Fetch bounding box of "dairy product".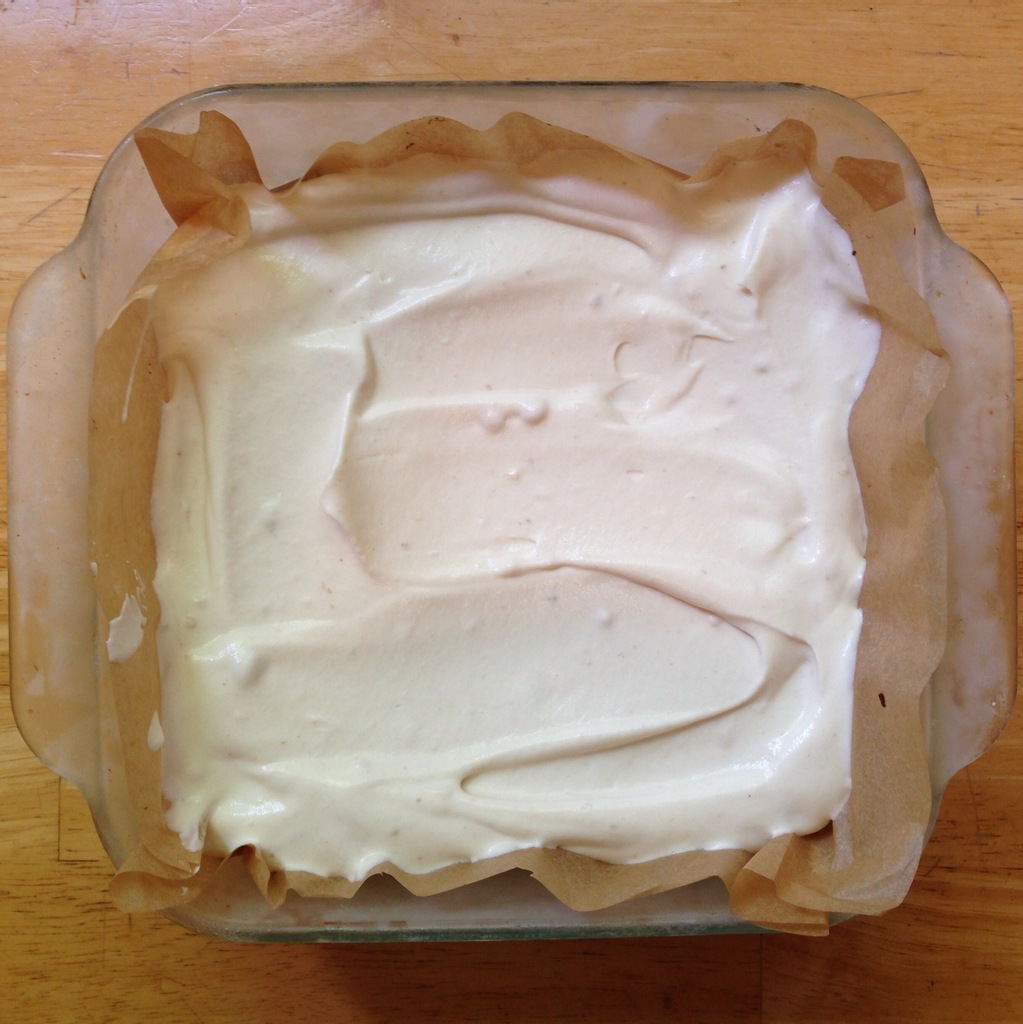
Bbox: 83, 116, 962, 884.
